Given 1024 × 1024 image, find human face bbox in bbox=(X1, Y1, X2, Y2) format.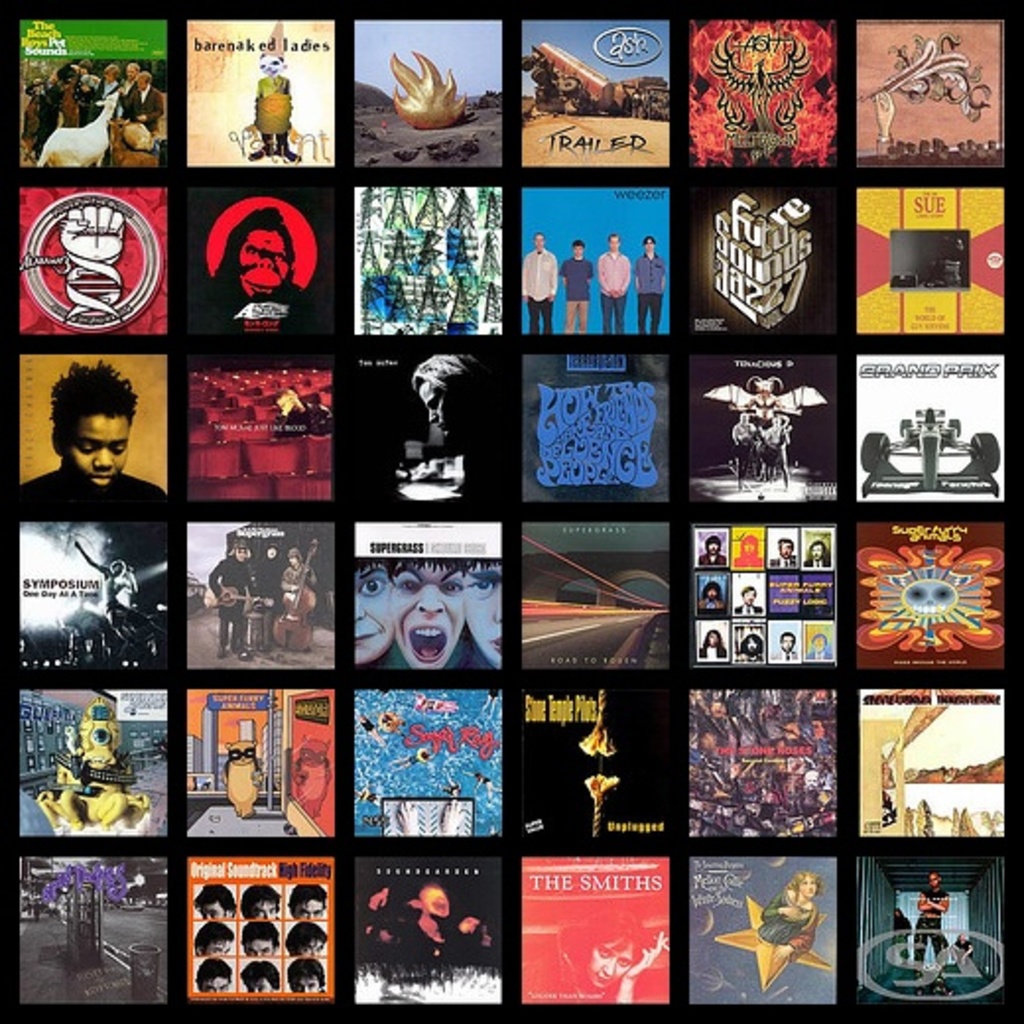
bbox=(65, 412, 128, 490).
